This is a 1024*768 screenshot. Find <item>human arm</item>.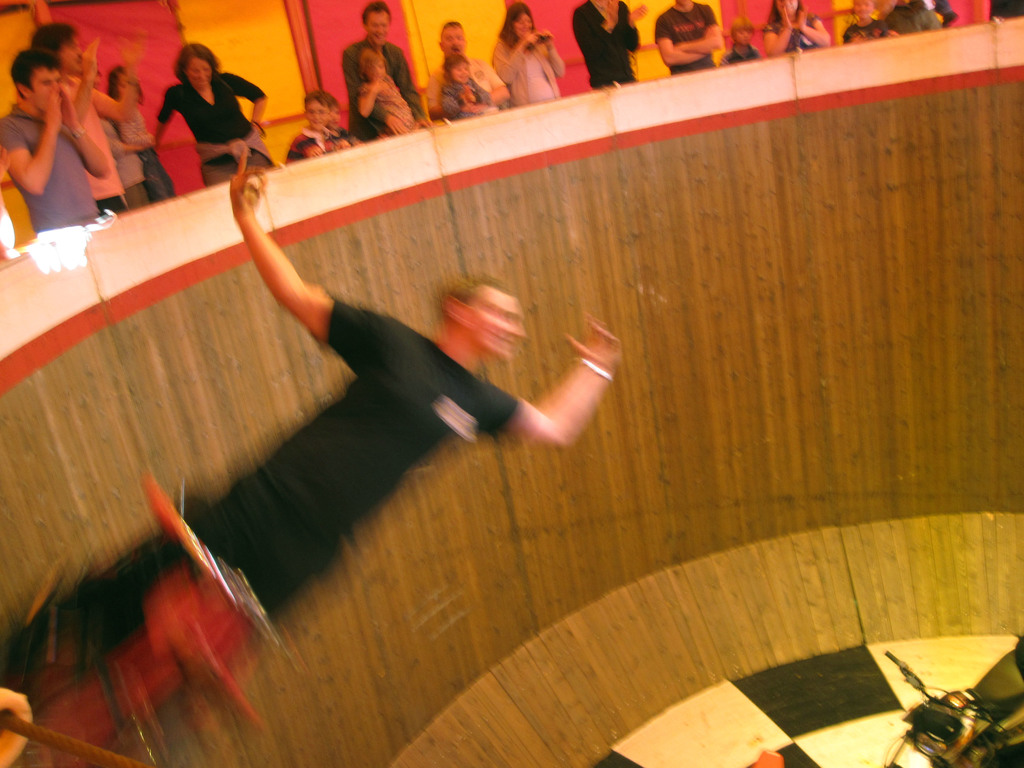
Bounding box: [234, 72, 269, 151].
